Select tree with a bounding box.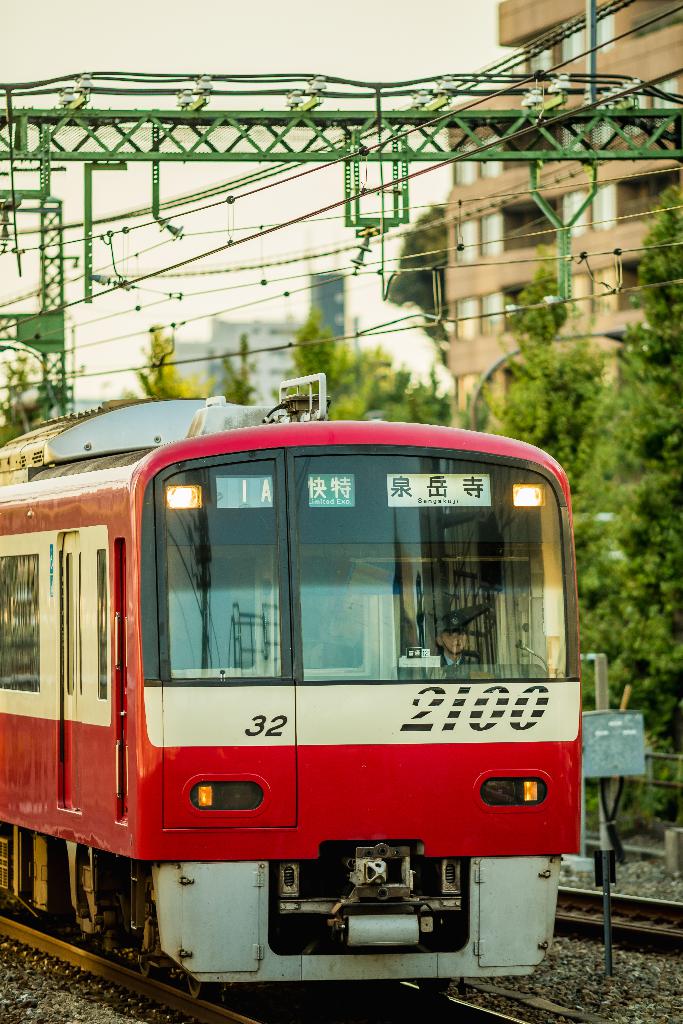
<region>0, 364, 50, 449</region>.
